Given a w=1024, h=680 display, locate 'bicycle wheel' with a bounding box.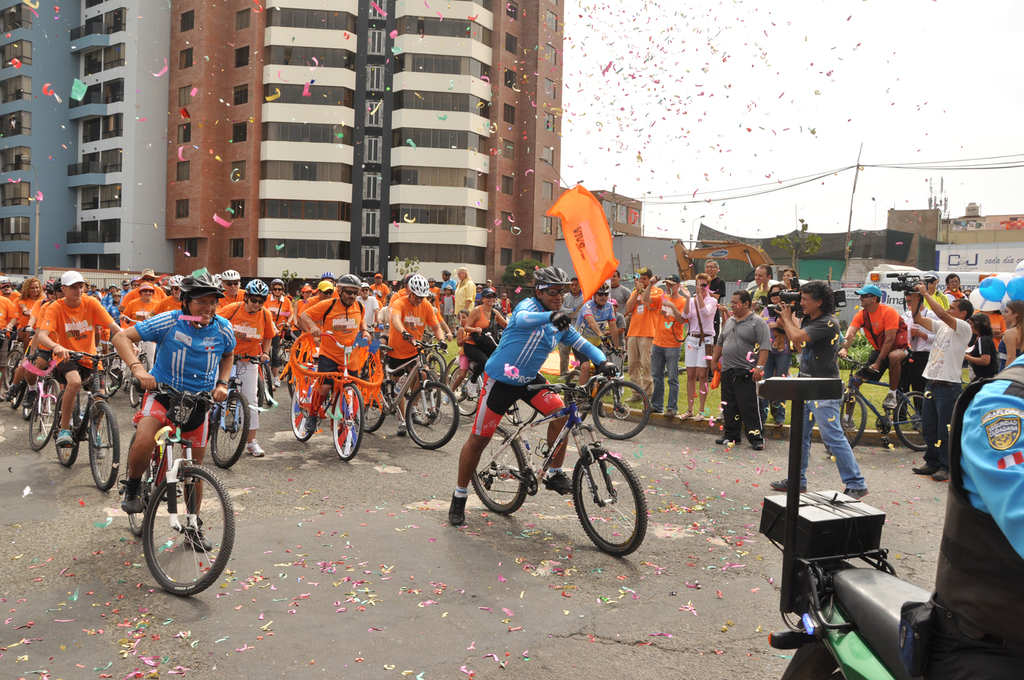
Located: (x1=591, y1=370, x2=646, y2=441).
